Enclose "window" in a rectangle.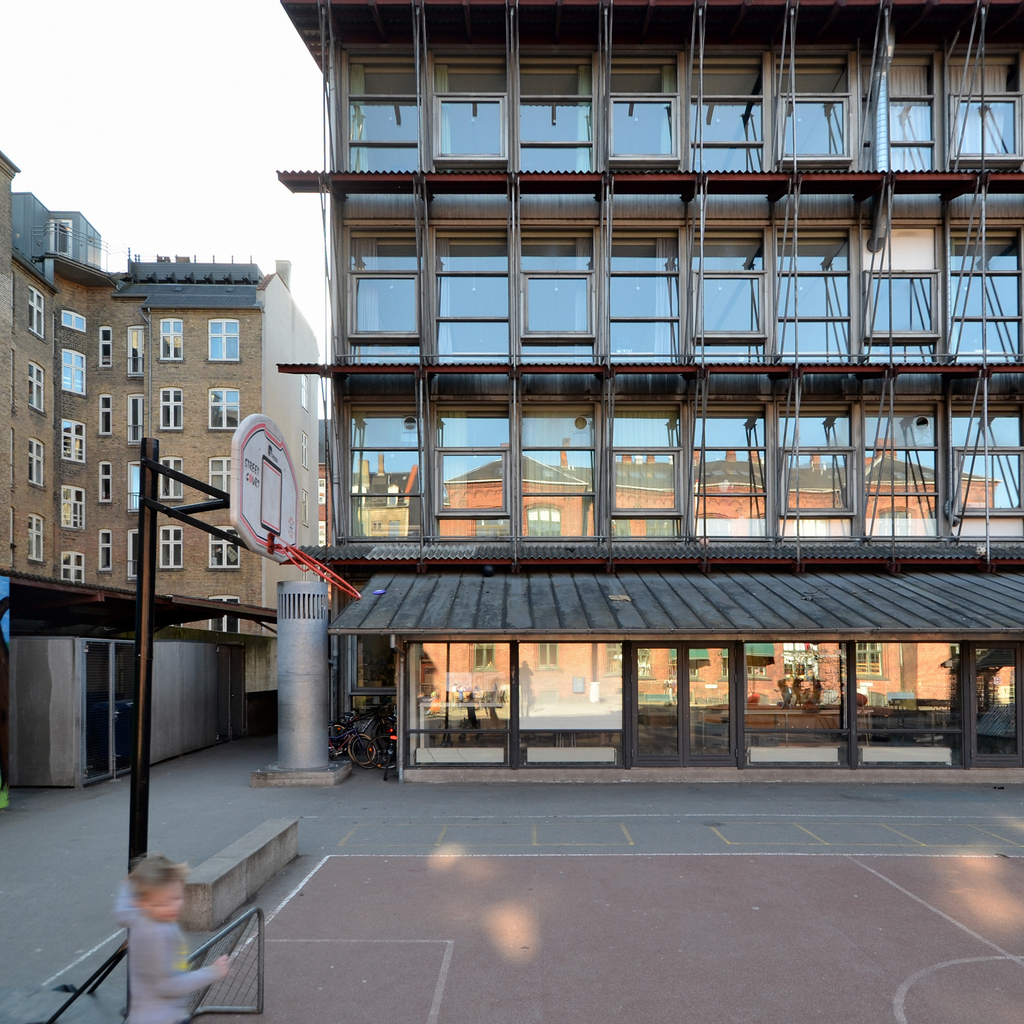
95:388:116:438.
